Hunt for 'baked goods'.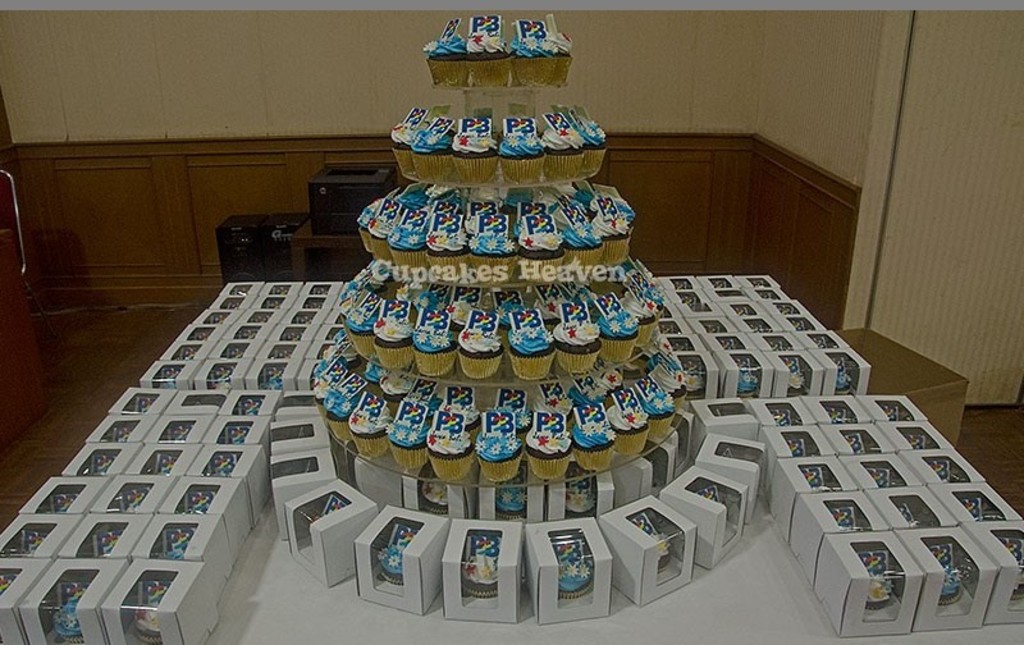
Hunted down at [499, 482, 530, 525].
